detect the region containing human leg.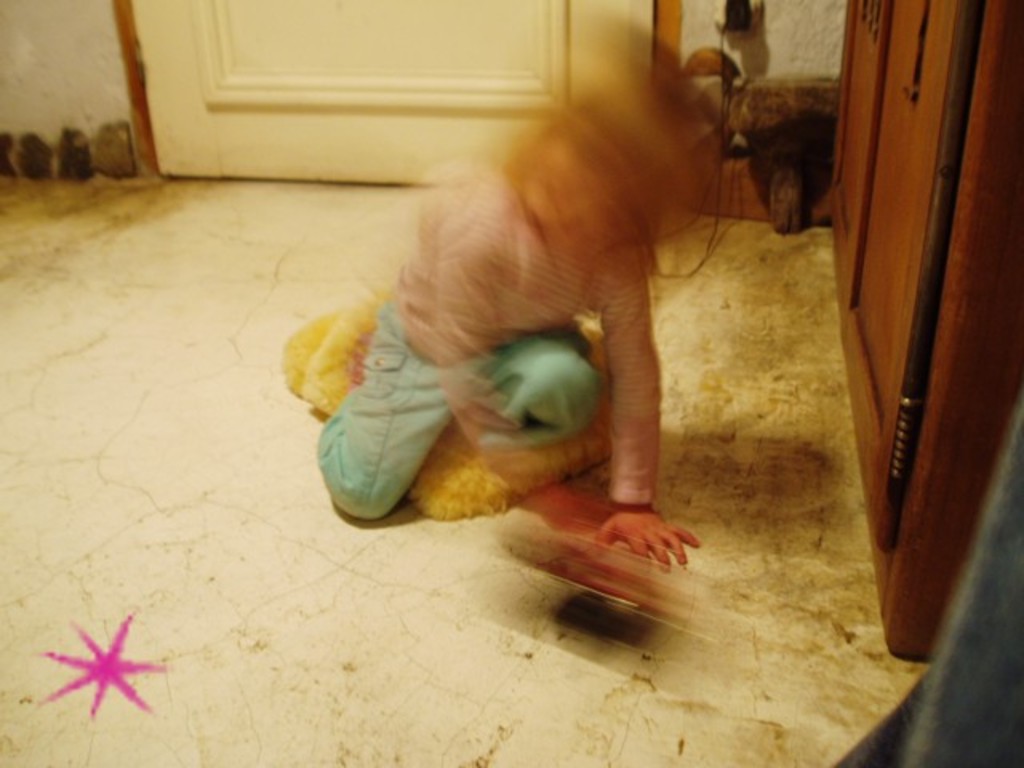
(312, 301, 454, 522).
